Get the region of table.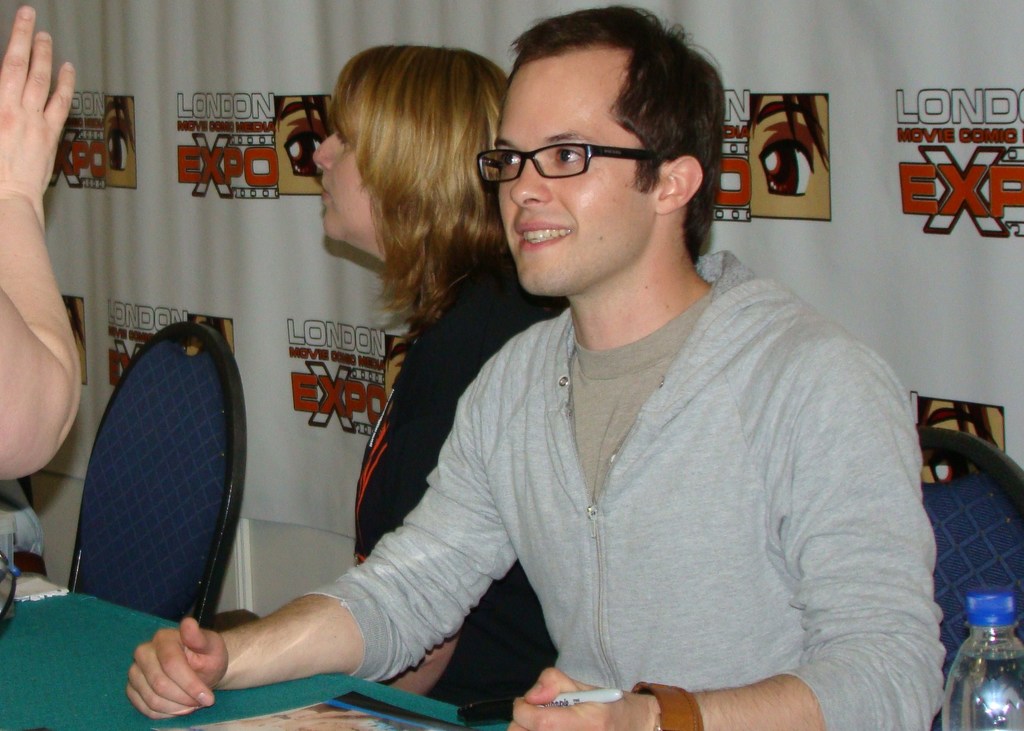
0:570:515:730.
